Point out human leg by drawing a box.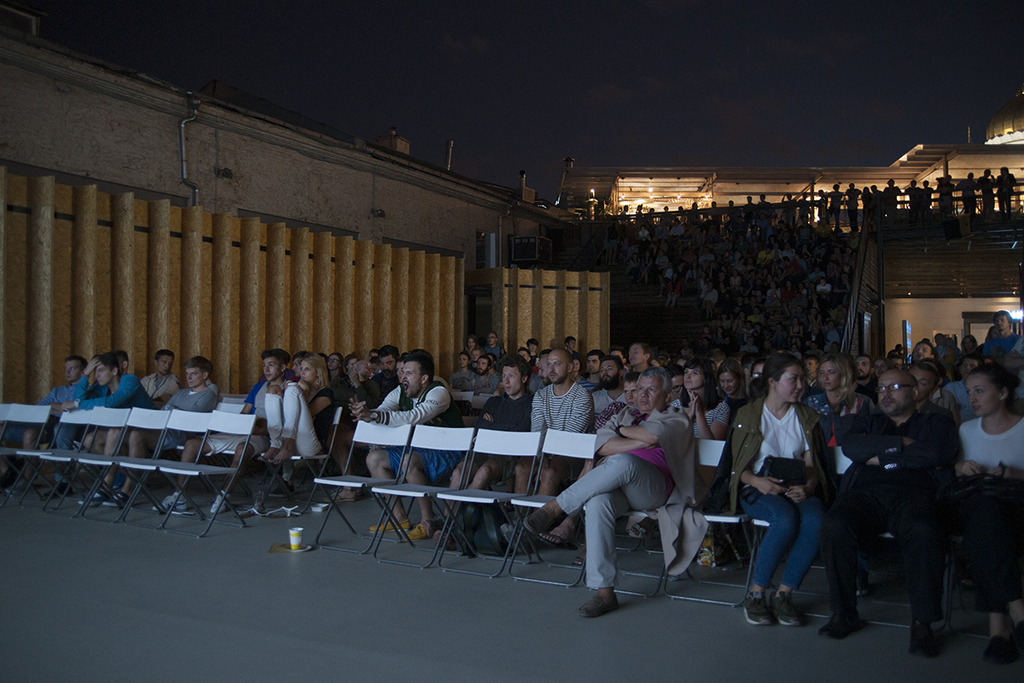
crop(522, 452, 671, 525).
